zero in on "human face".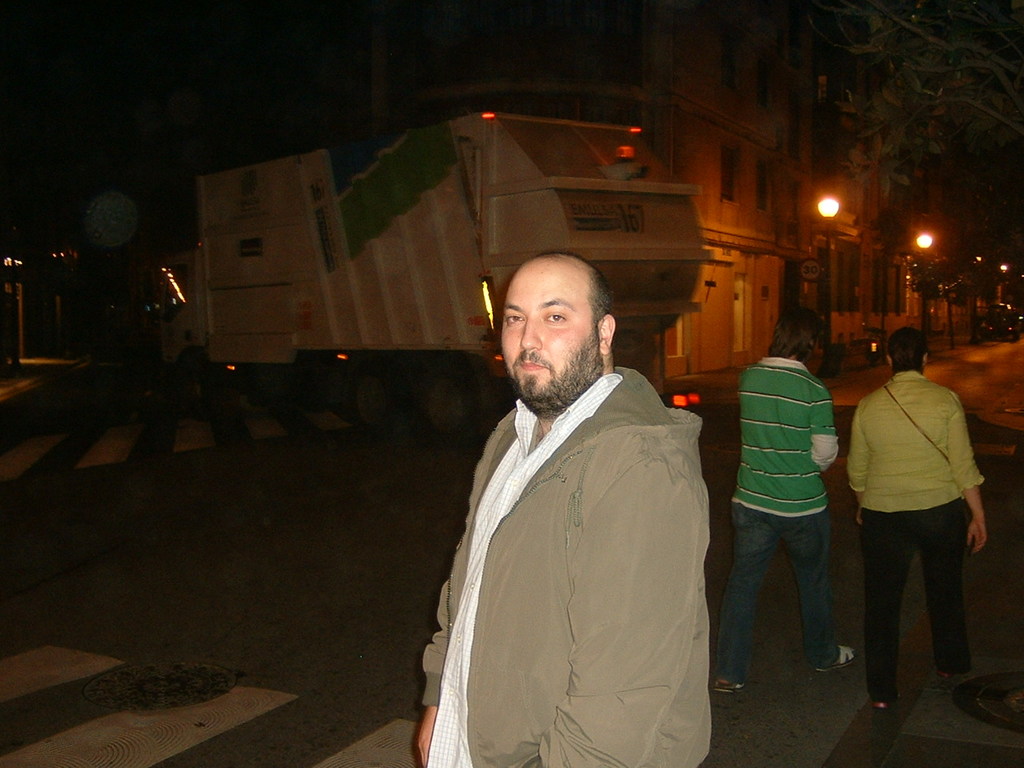
Zeroed in: locate(499, 263, 595, 407).
